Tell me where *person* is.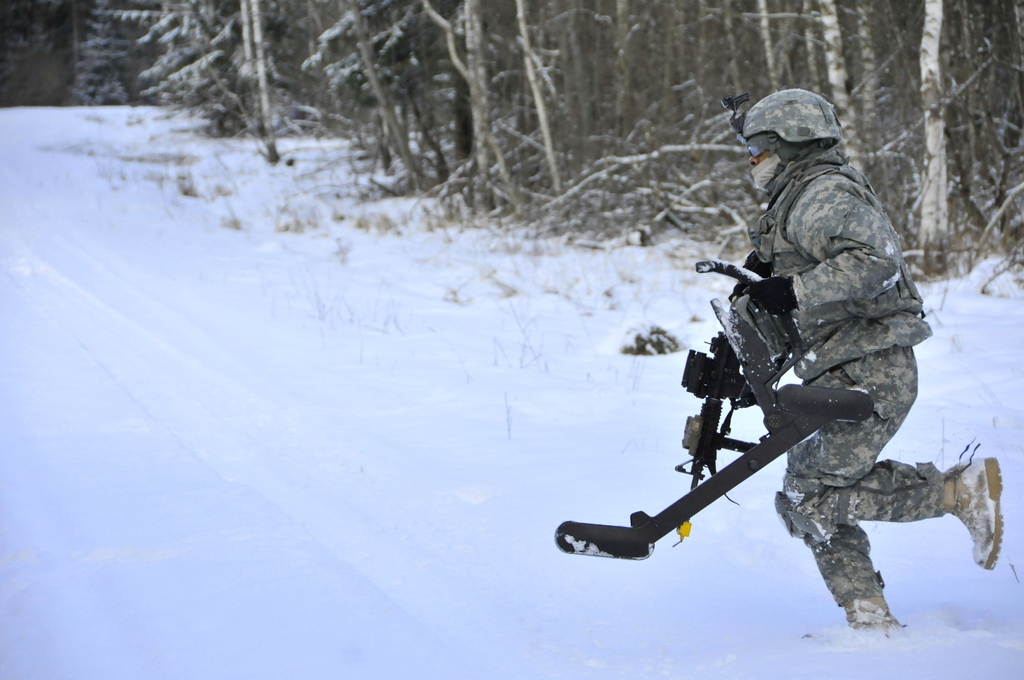
*person* is at (696,97,944,660).
